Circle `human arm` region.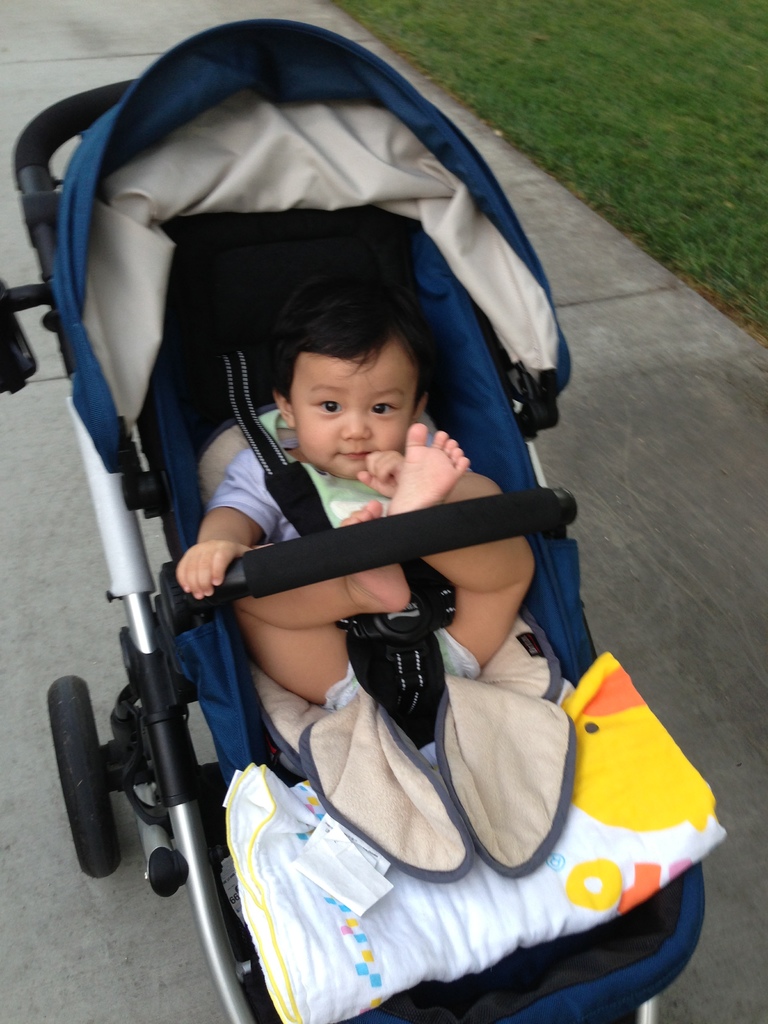
Region: {"x1": 353, "y1": 442, "x2": 505, "y2": 506}.
